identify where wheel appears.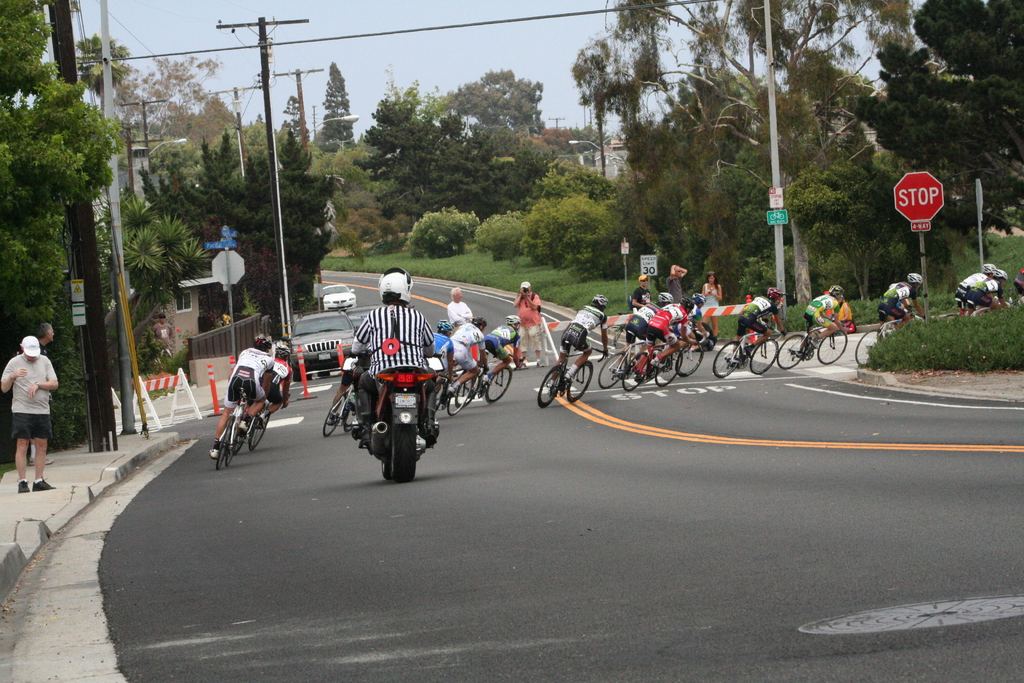
Appears at 343:394:354:433.
